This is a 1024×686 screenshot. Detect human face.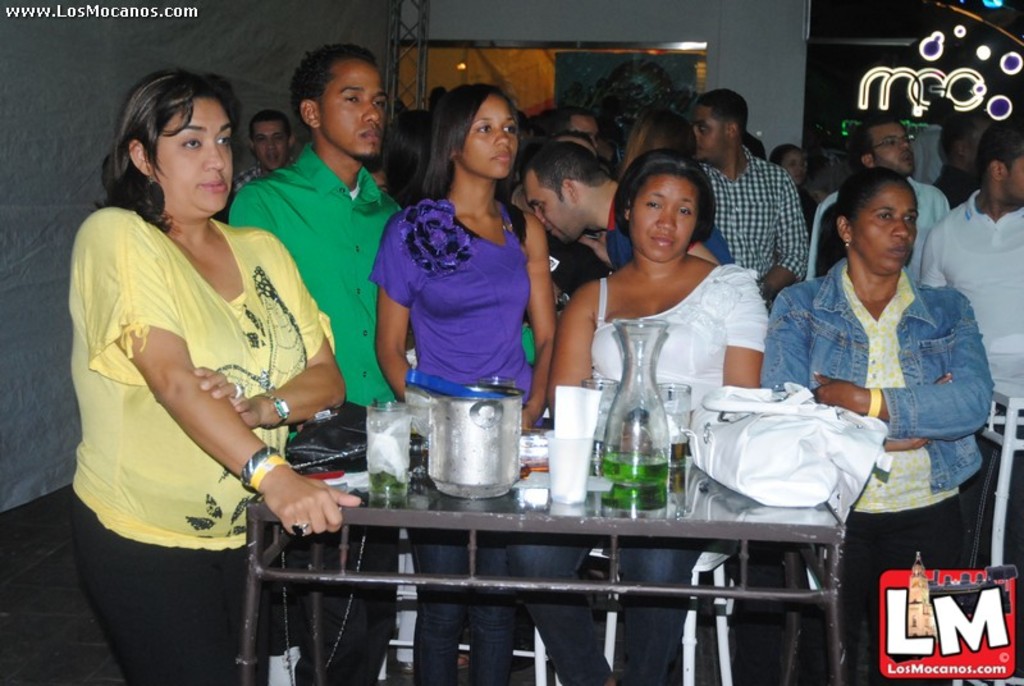
(x1=847, y1=180, x2=911, y2=267).
